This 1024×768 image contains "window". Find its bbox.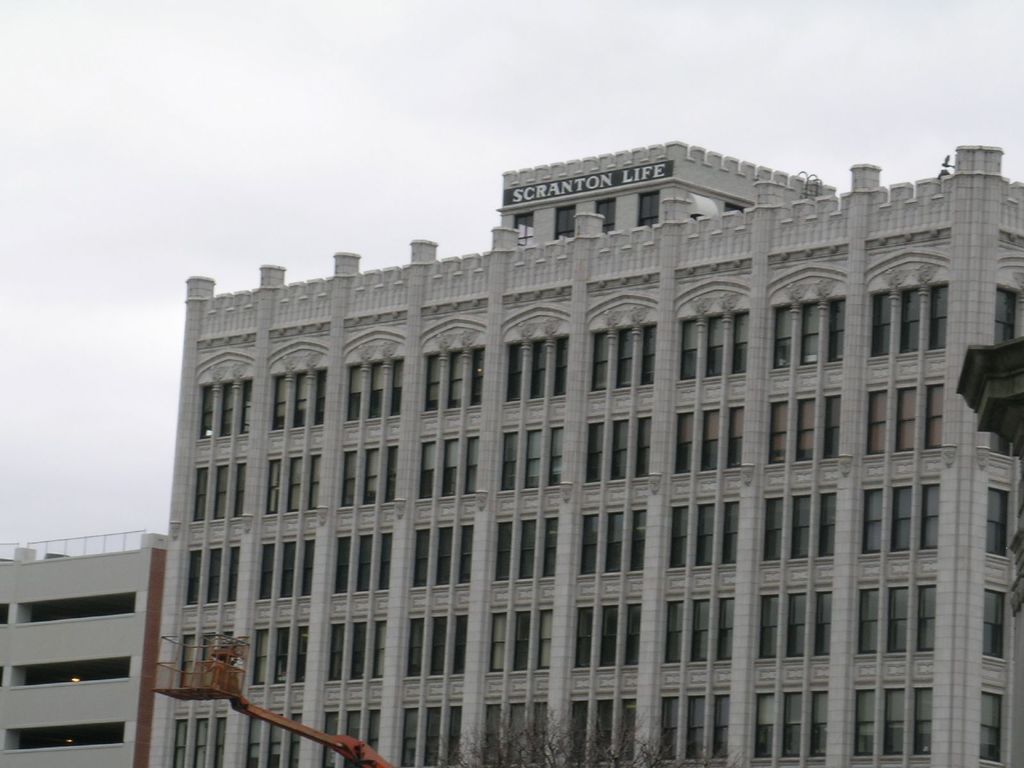
{"left": 869, "top": 284, "right": 948, "bottom": 362}.
